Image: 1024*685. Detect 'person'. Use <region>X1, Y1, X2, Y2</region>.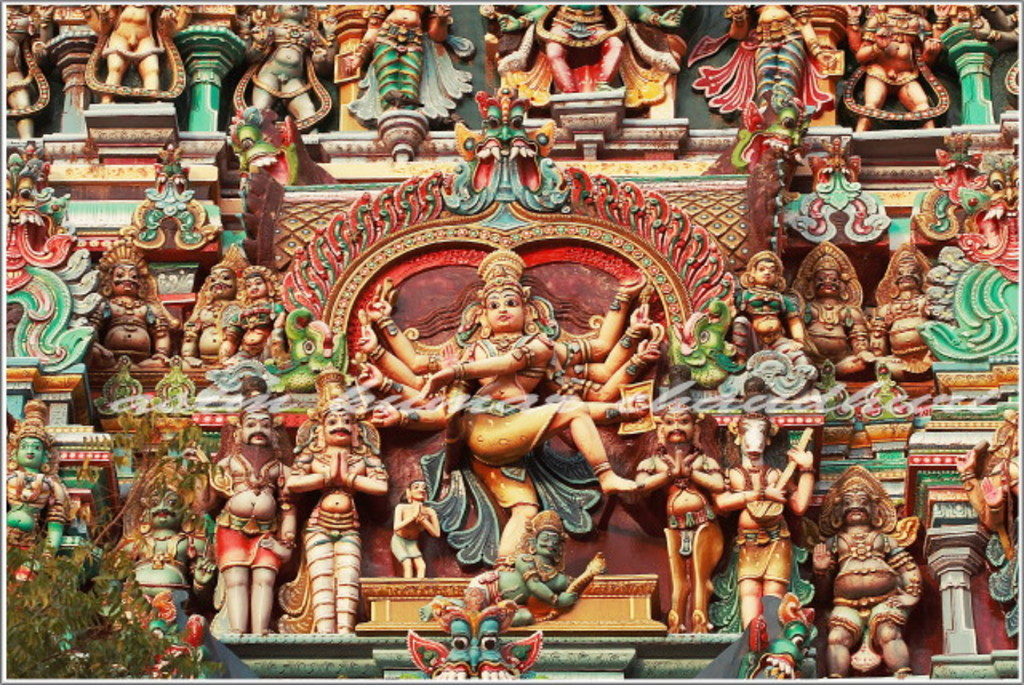
<region>245, 0, 323, 139</region>.
